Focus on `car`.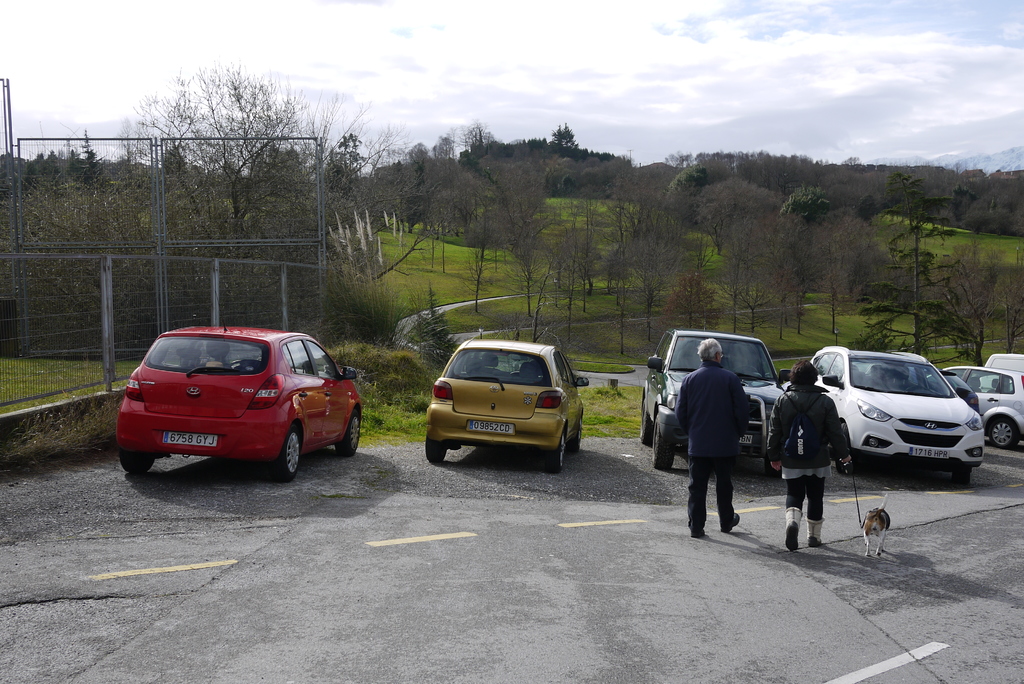
Focused at Rect(109, 323, 356, 491).
